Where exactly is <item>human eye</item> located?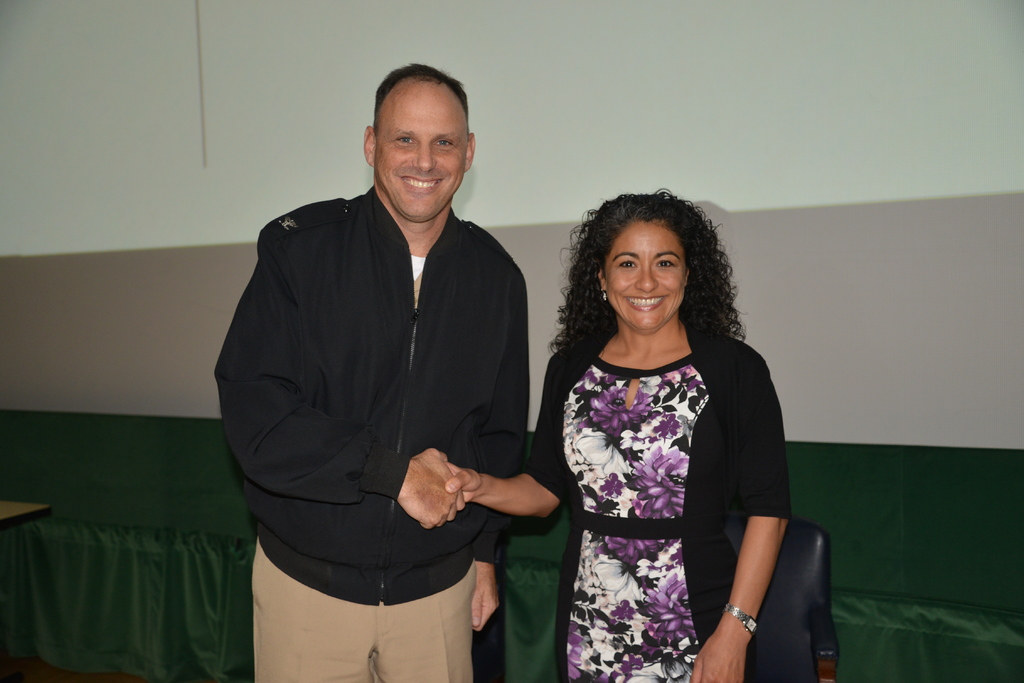
Its bounding box is [x1=394, y1=133, x2=417, y2=149].
